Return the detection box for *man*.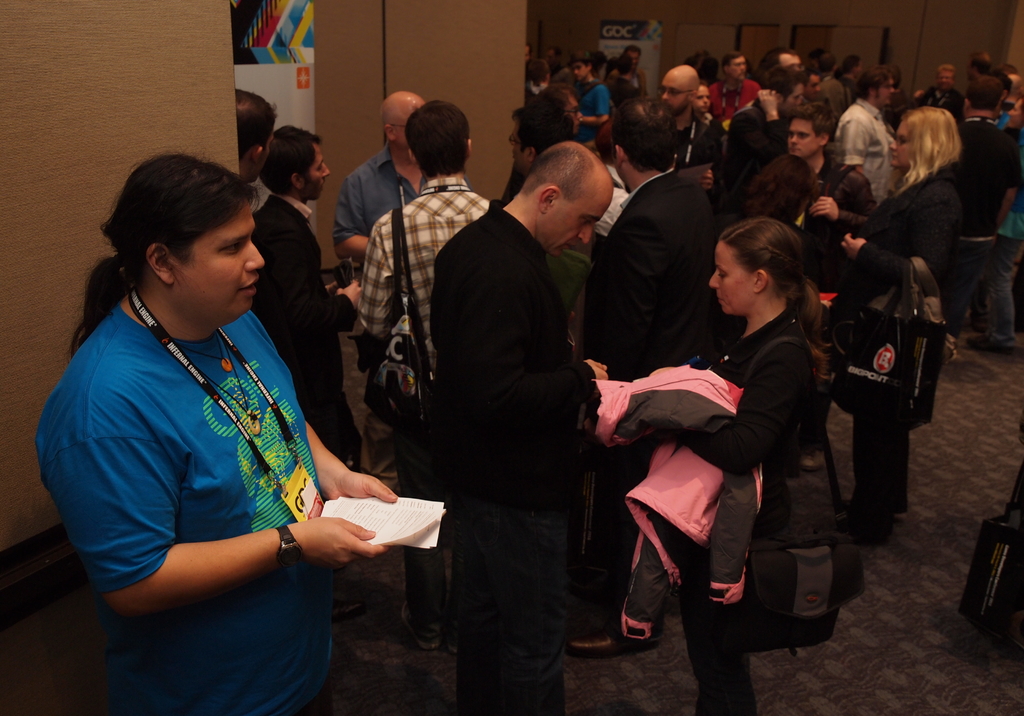
x1=502 y1=100 x2=592 y2=181.
